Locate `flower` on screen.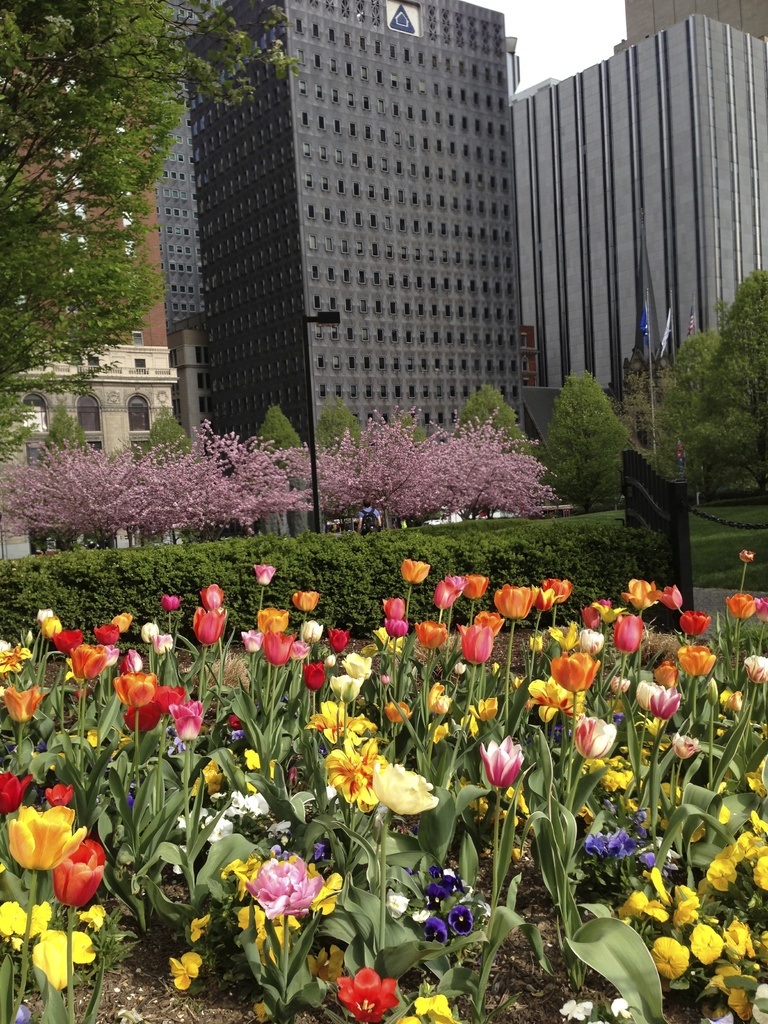
On screen at {"x1": 726, "y1": 593, "x2": 755, "y2": 620}.
